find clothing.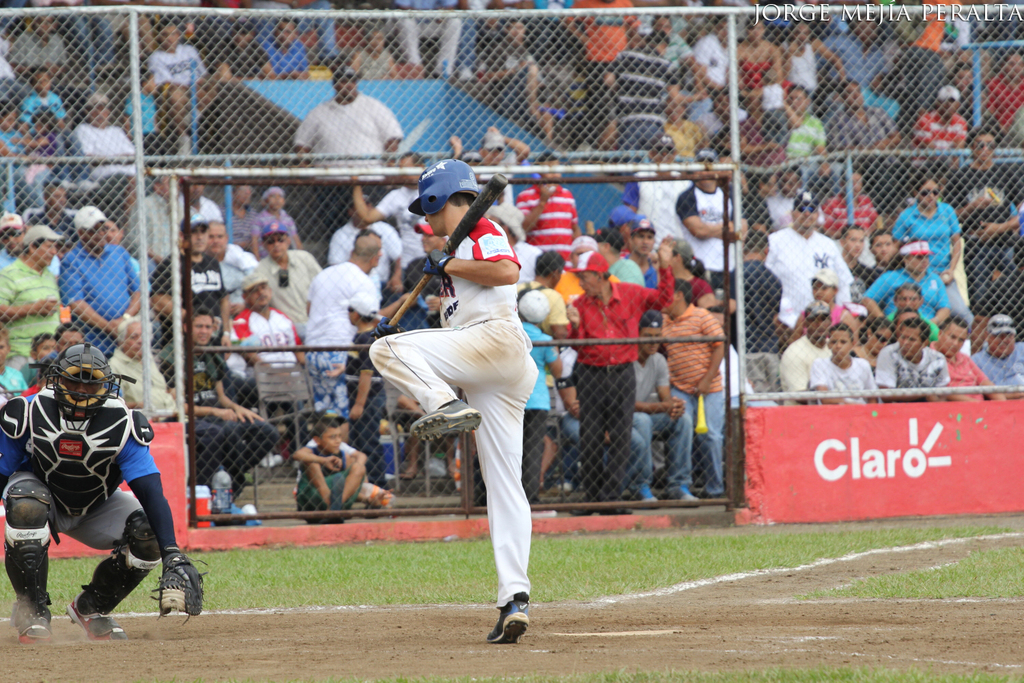
0/385/176/547.
